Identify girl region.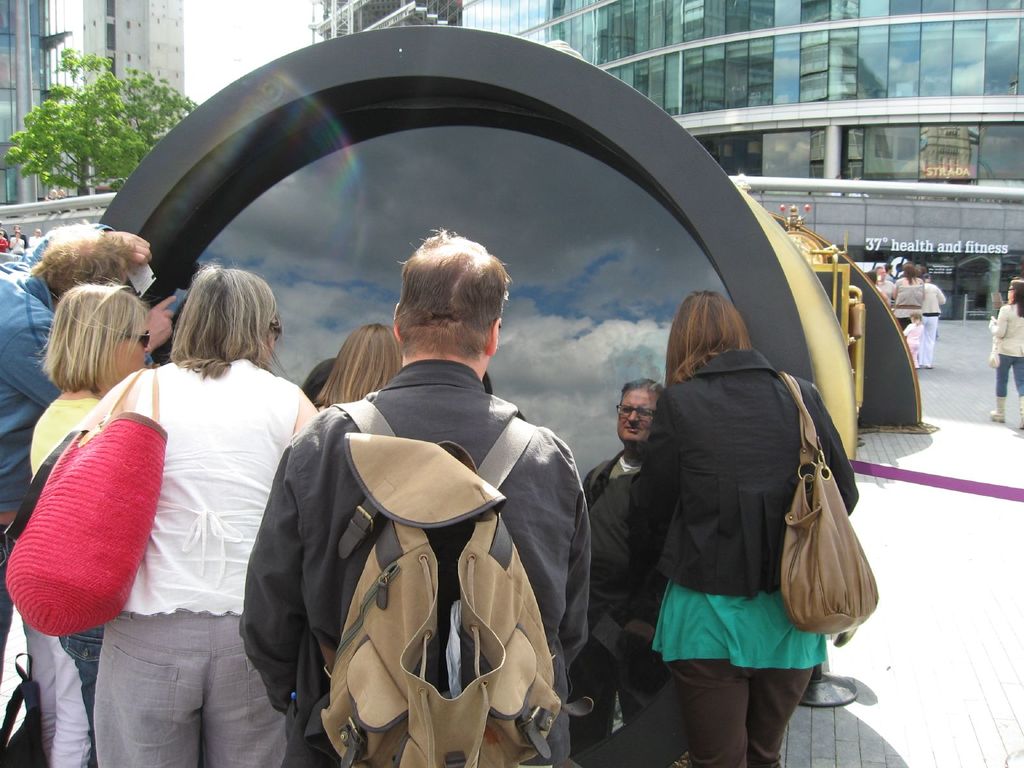
Region: crop(902, 313, 922, 364).
